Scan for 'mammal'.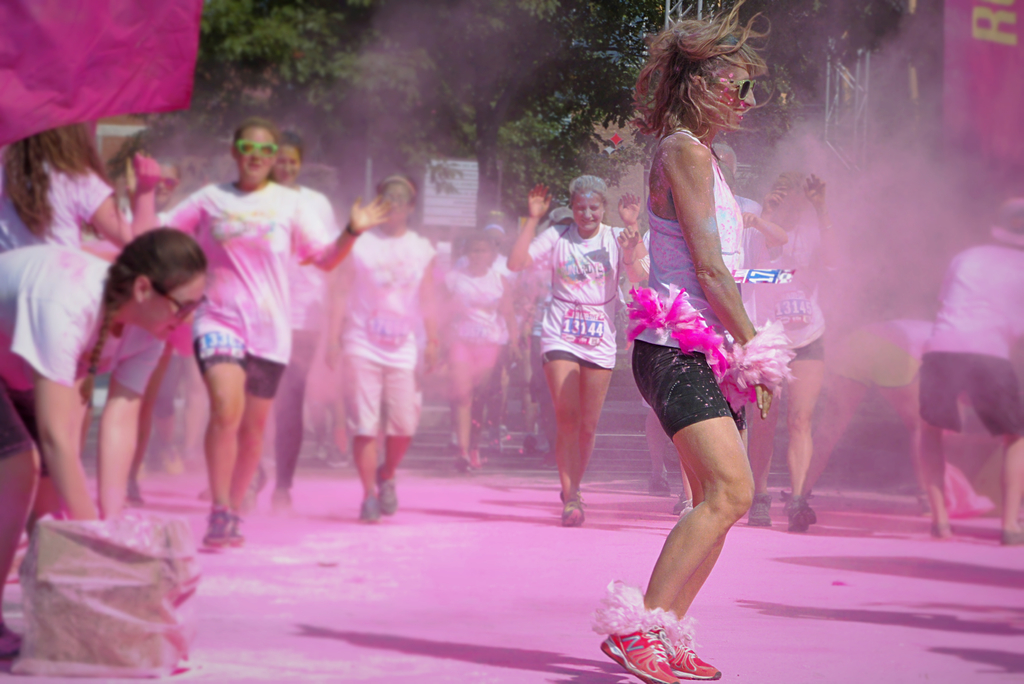
Scan result: 668 141 762 509.
